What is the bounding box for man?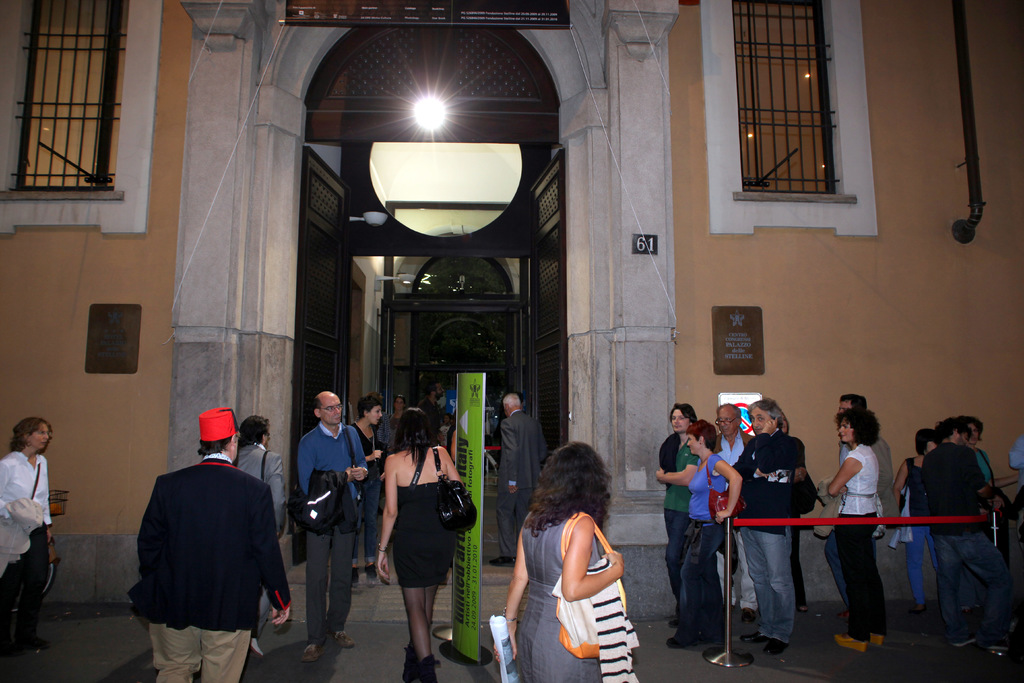
(728, 400, 796, 654).
